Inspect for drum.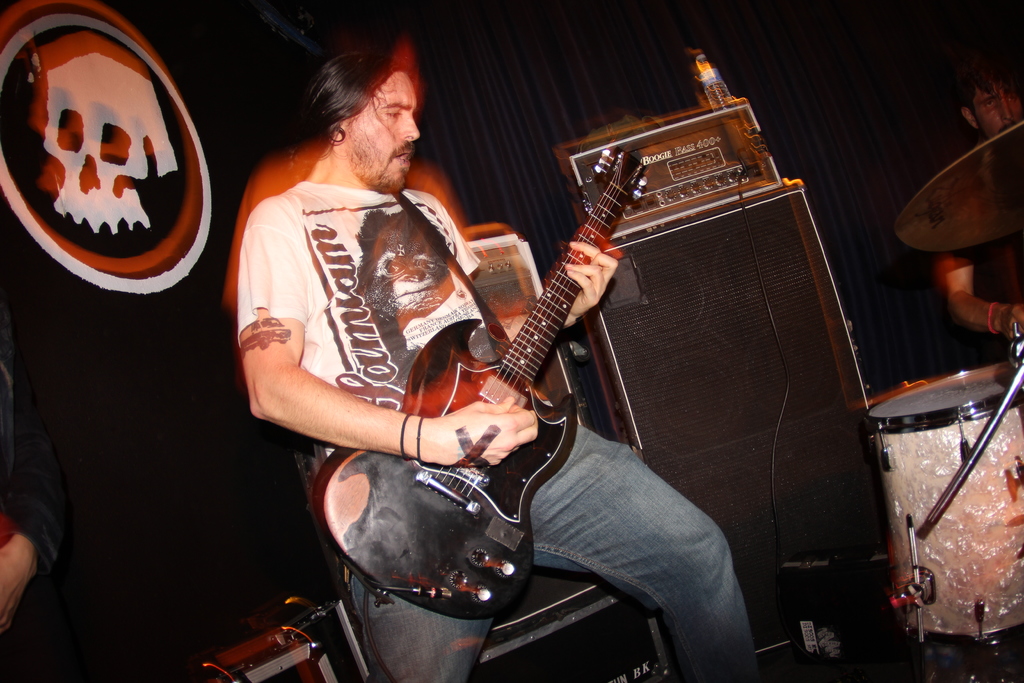
Inspection: left=863, top=365, right=1023, bottom=646.
